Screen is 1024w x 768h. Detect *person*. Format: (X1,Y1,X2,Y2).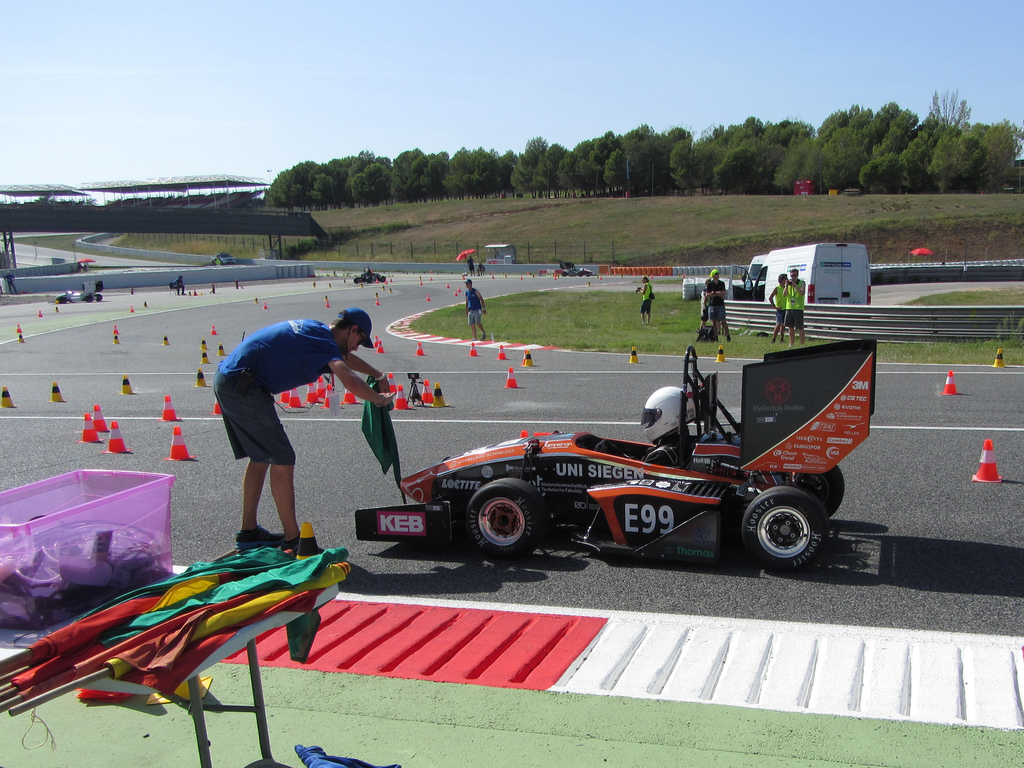
(765,272,793,341).
